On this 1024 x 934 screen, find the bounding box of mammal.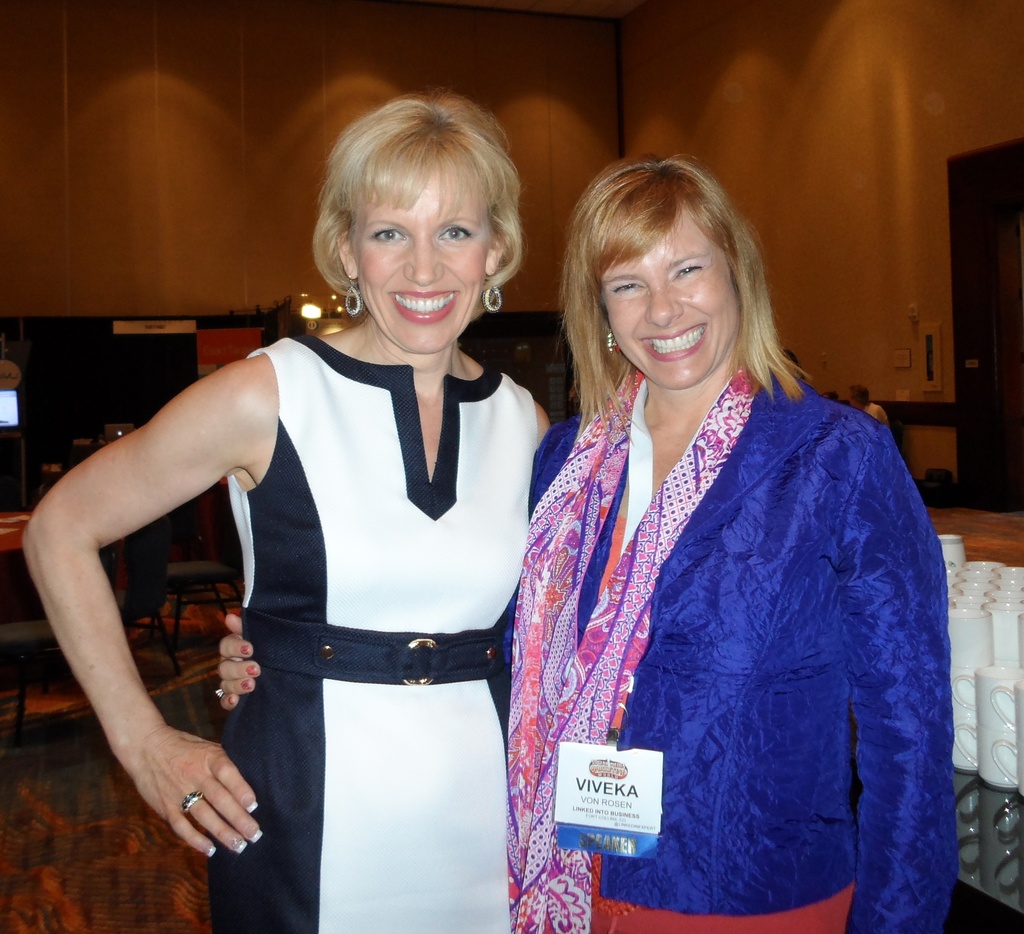
Bounding box: 215:142:951:933.
